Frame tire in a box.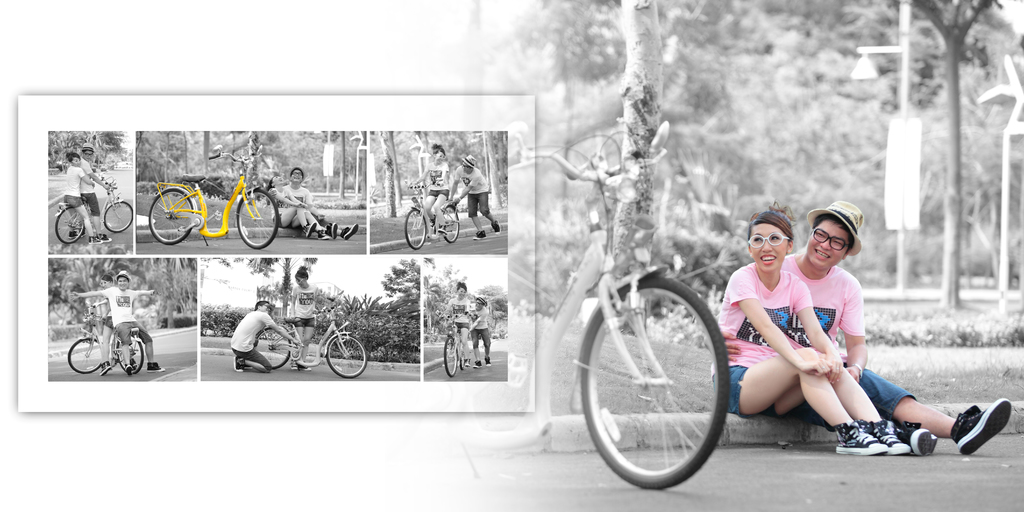
<box>56,204,87,246</box>.
